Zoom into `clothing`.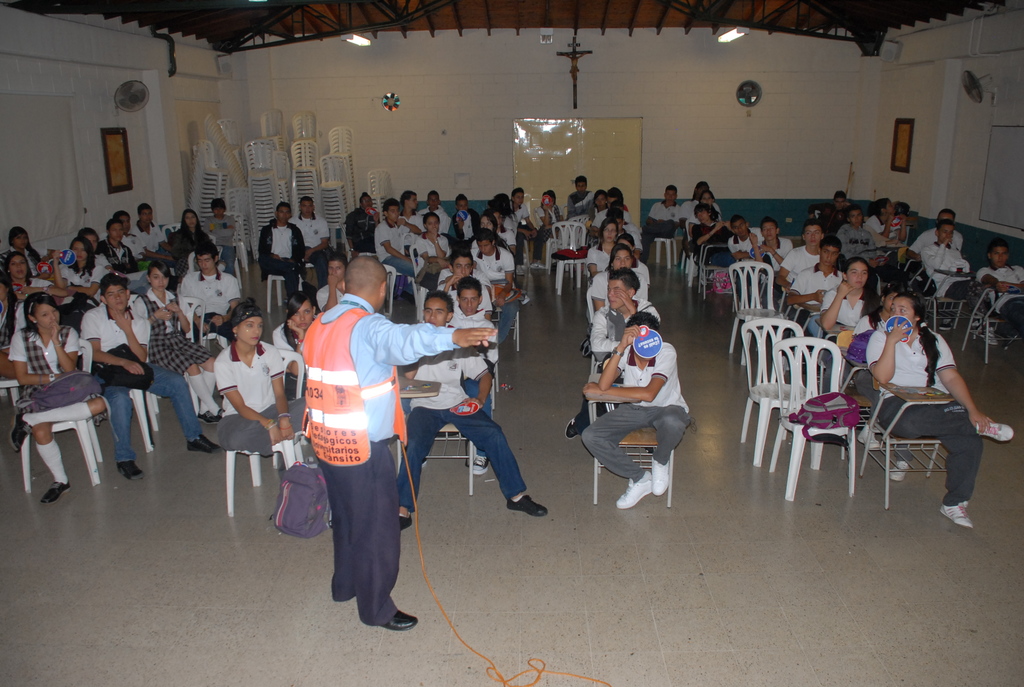
Zoom target: bbox=[906, 225, 972, 253].
